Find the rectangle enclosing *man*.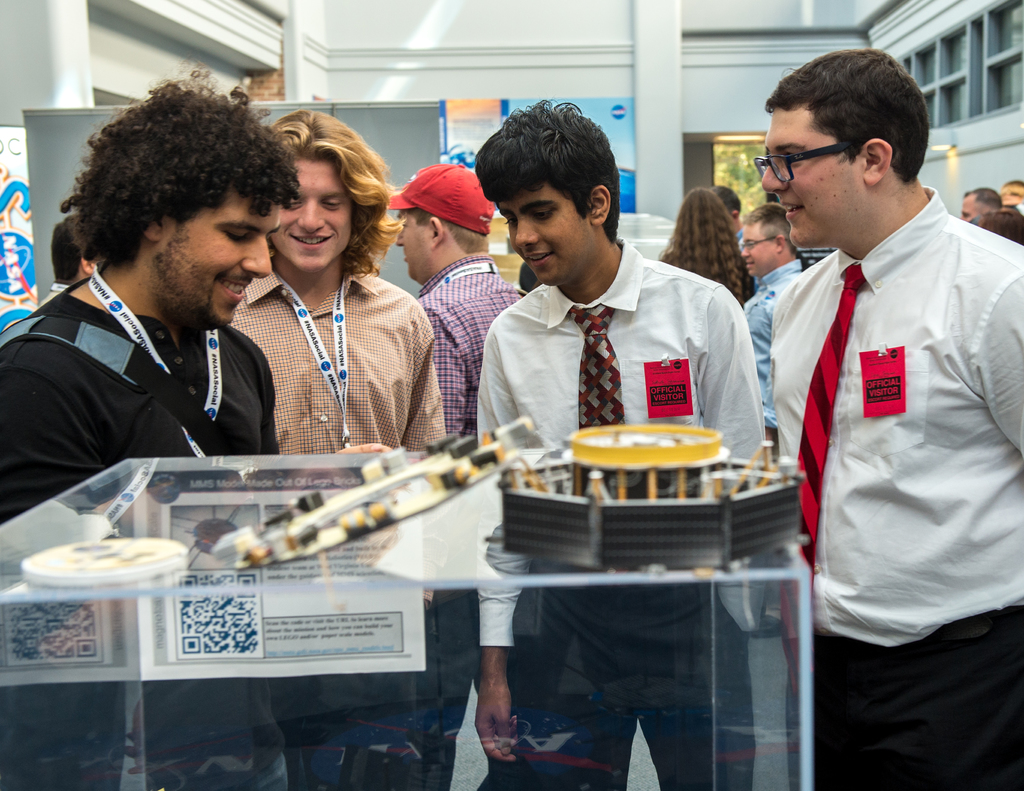
l=463, t=101, r=787, b=787.
